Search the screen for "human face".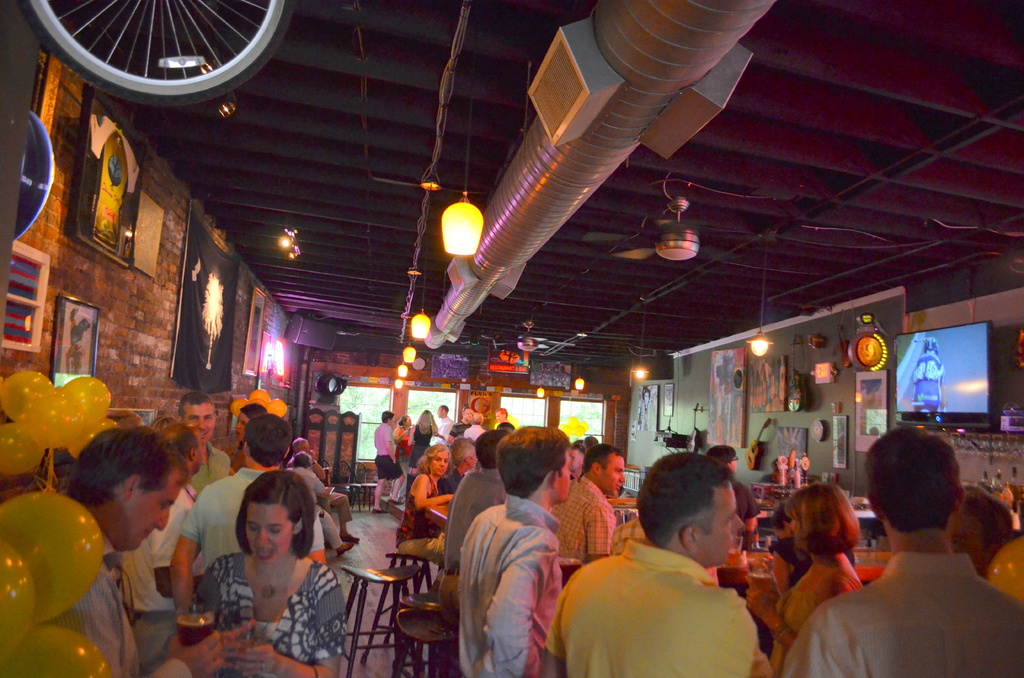
Found at <bbox>119, 467, 185, 554</bbox>.
